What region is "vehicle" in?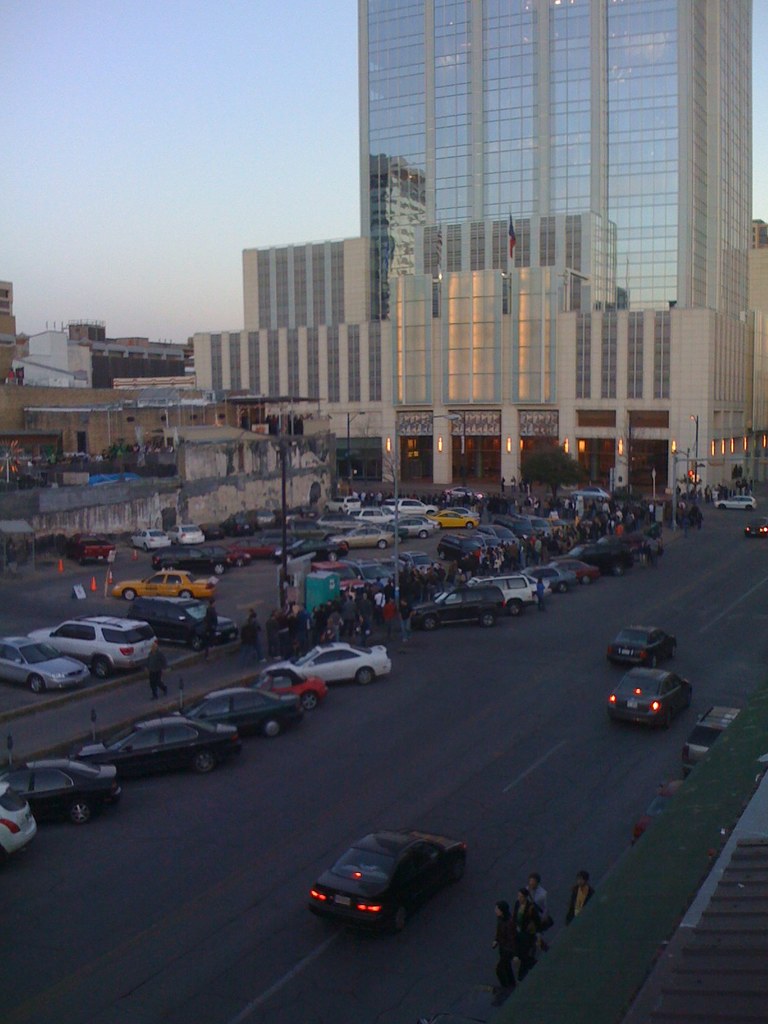
[left=172, top=522, right=210, bottom=547].
